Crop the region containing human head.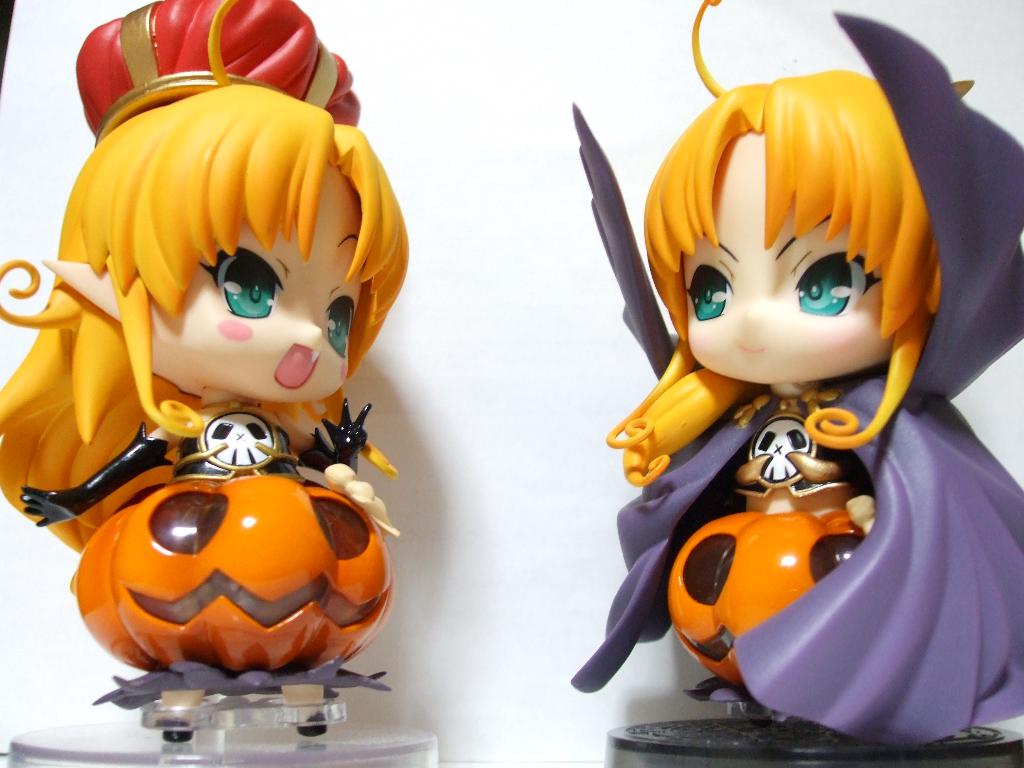
Crop region: (left=44, top=99, right=410, bottom=406).
